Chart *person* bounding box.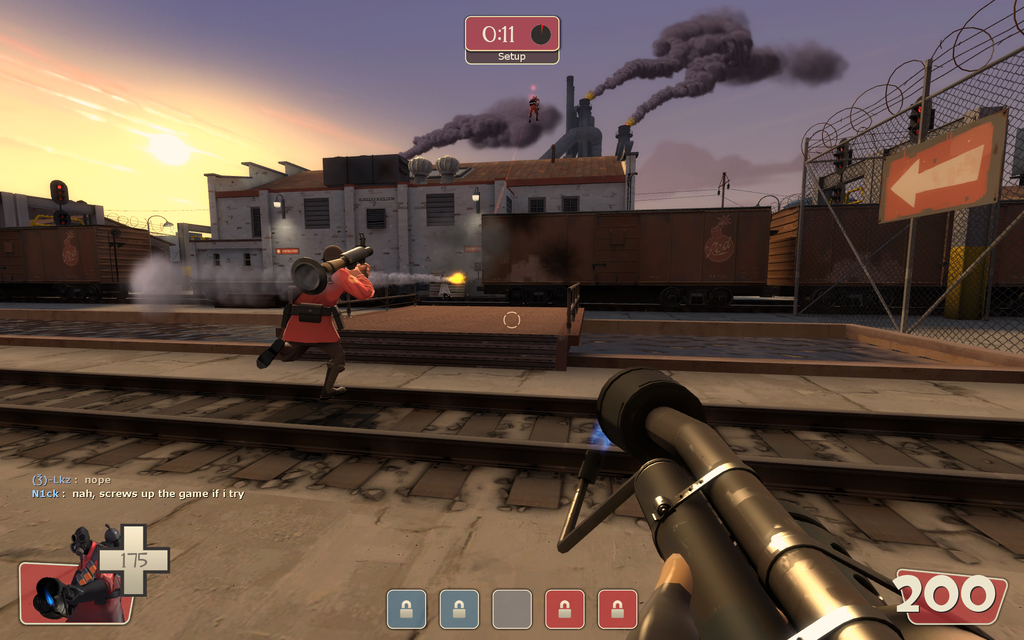
Charted: x1=255 y1=242 x2=377 y2=402.
